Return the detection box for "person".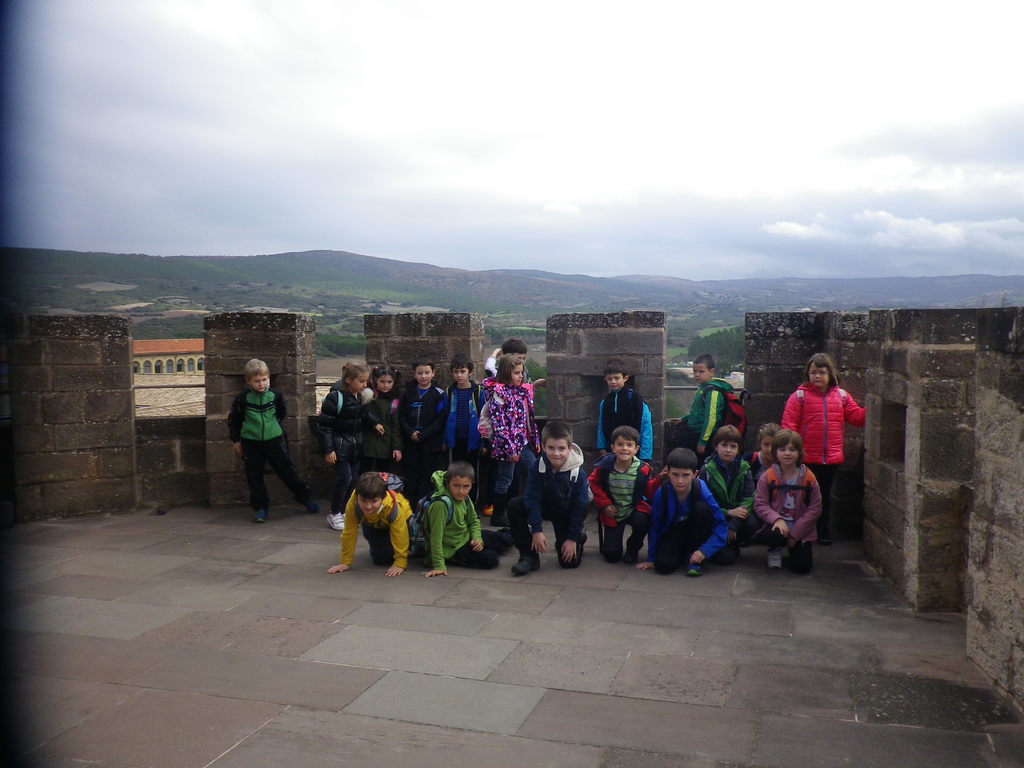
[228,359,319,525].
